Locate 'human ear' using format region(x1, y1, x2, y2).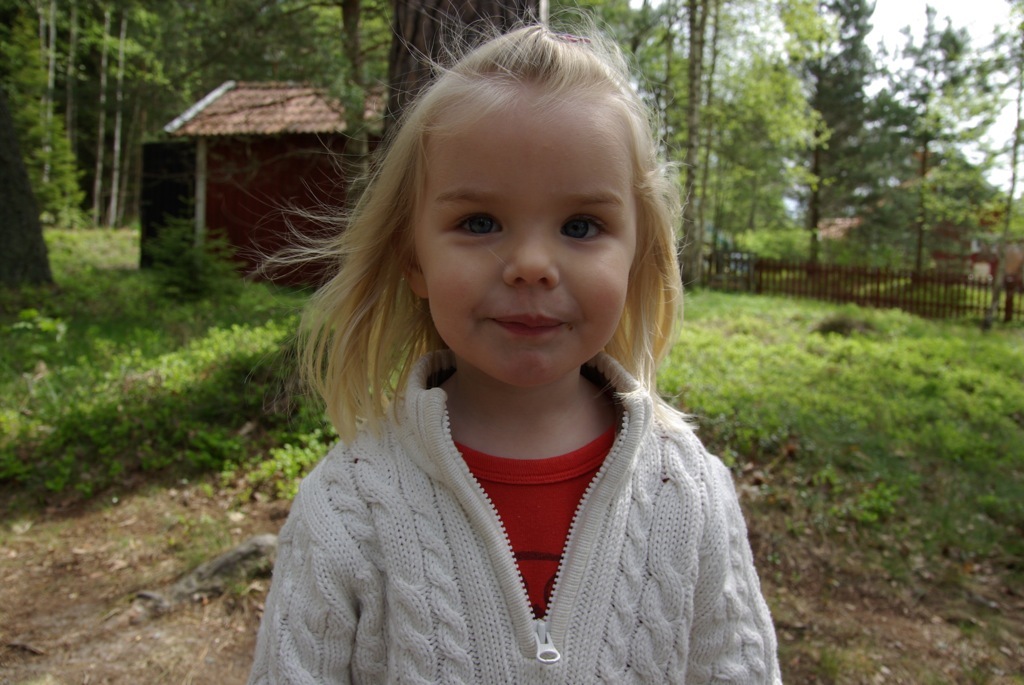
region(407, 274, 423, 297).
